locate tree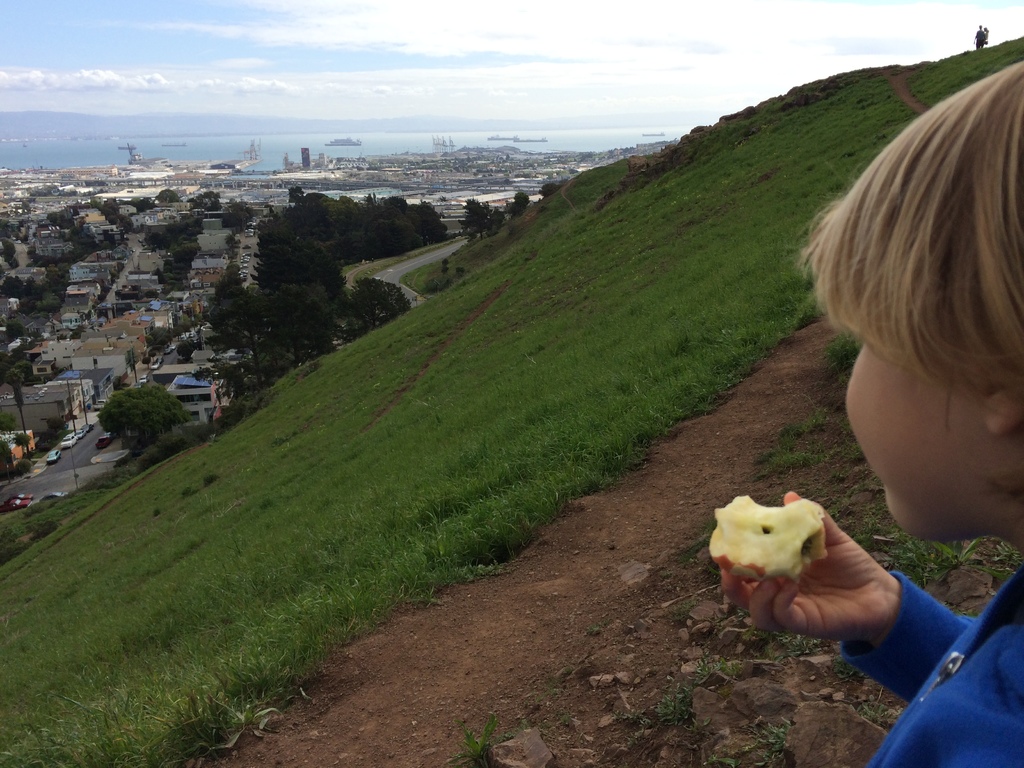
detection(153, 188, 182, 203)
